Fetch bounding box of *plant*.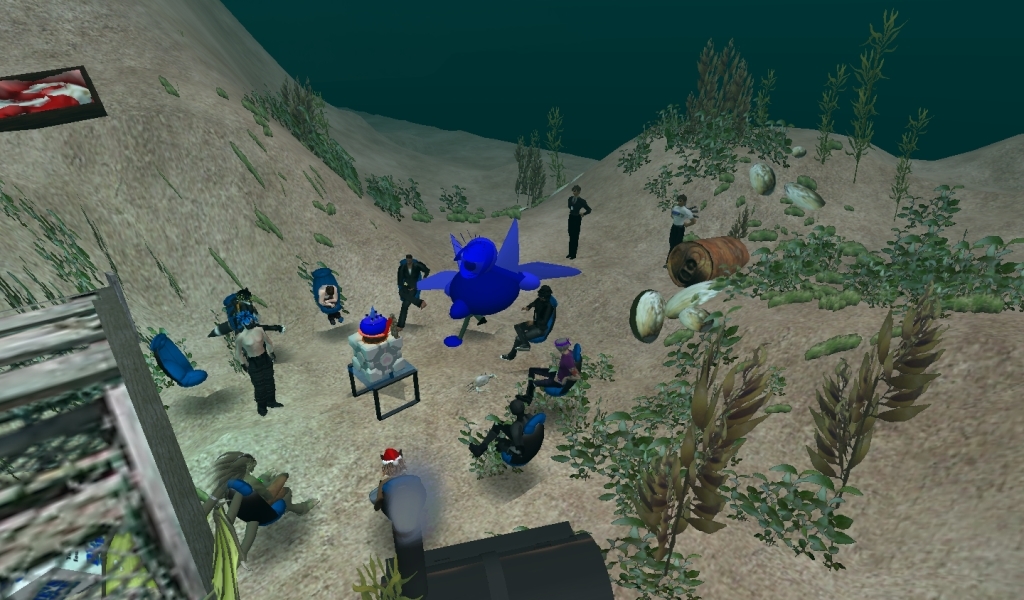
Bbox: 549,100,570,189.
